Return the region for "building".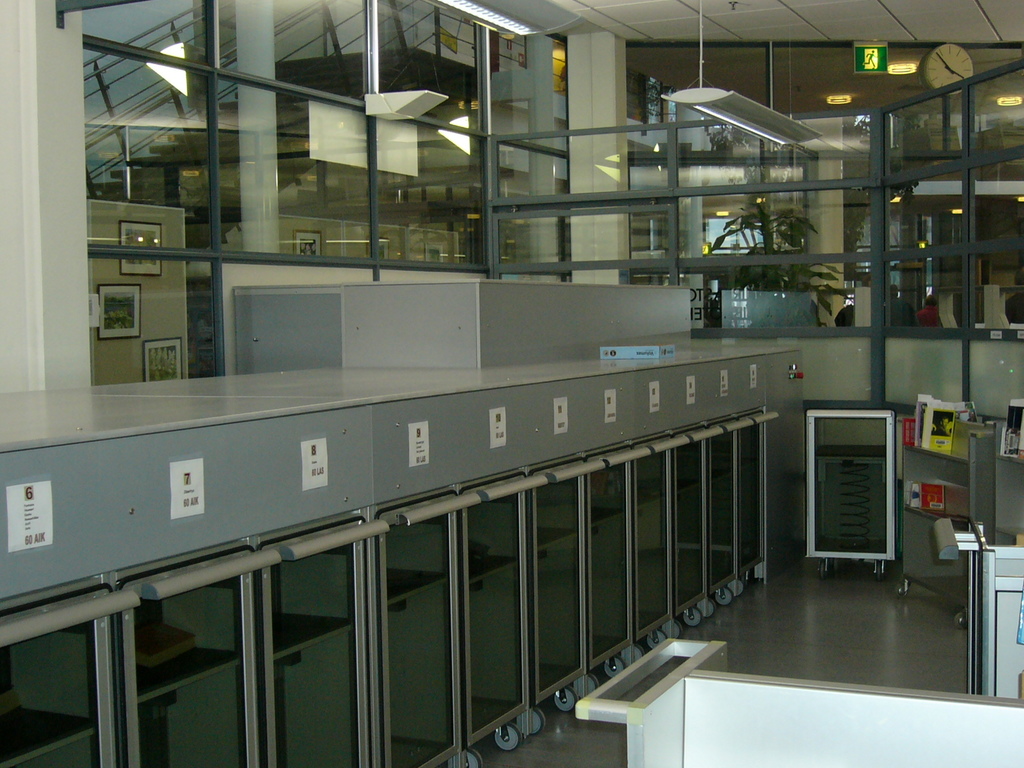
[left=0, top=0, right=1023, bottom=766].
